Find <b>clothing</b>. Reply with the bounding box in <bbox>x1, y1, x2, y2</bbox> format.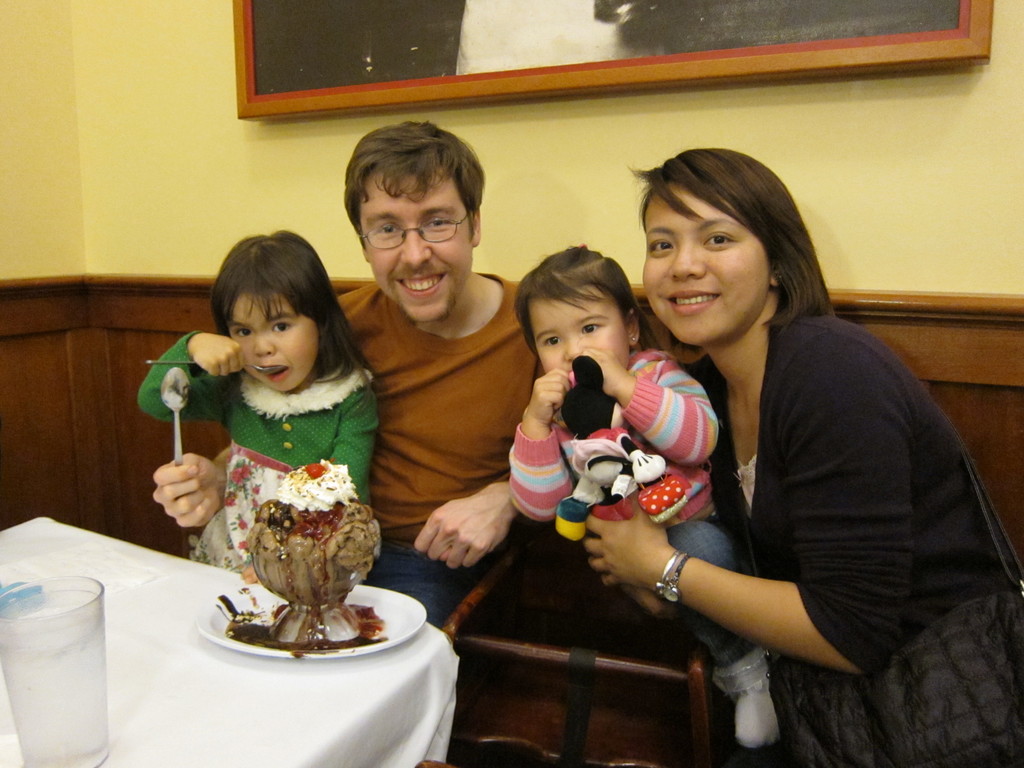
<bbox>134, 327, 383, 569</bbox>.
